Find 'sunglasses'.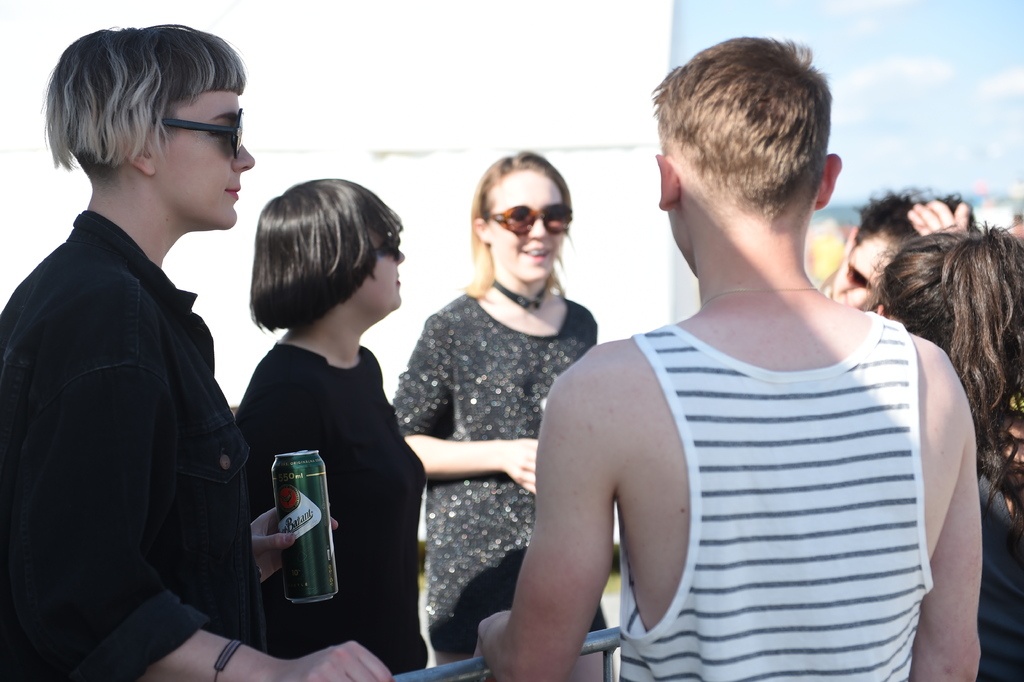
bbox=[481, 204, 572, 235].
